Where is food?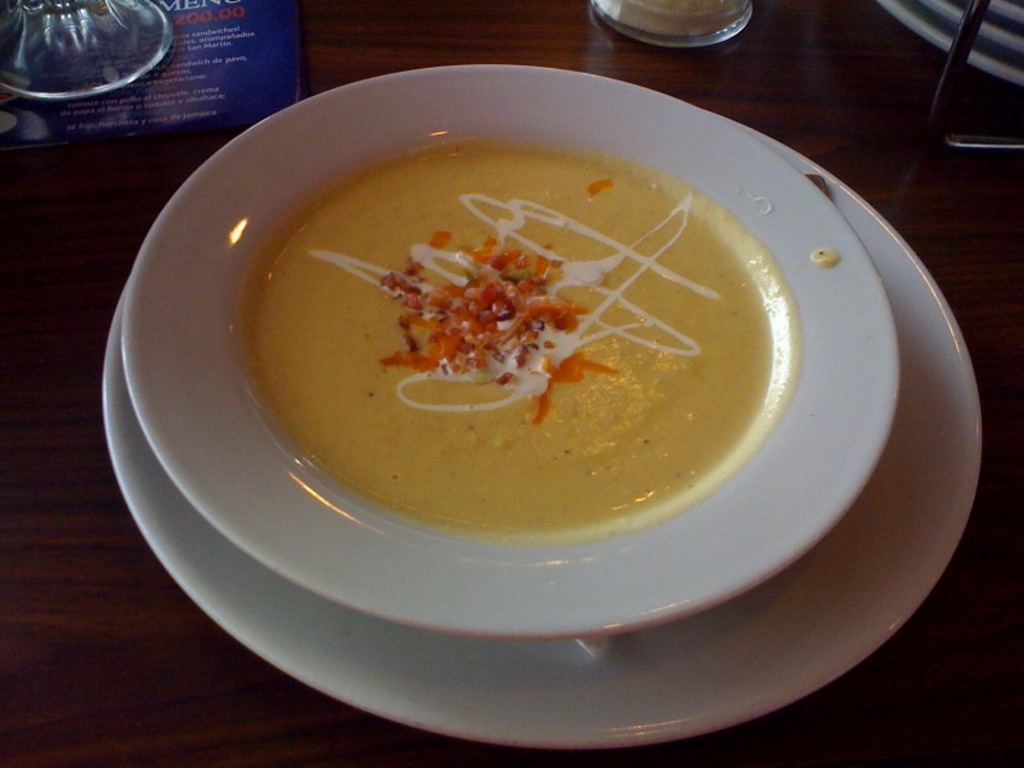
(803,241,840,268).
